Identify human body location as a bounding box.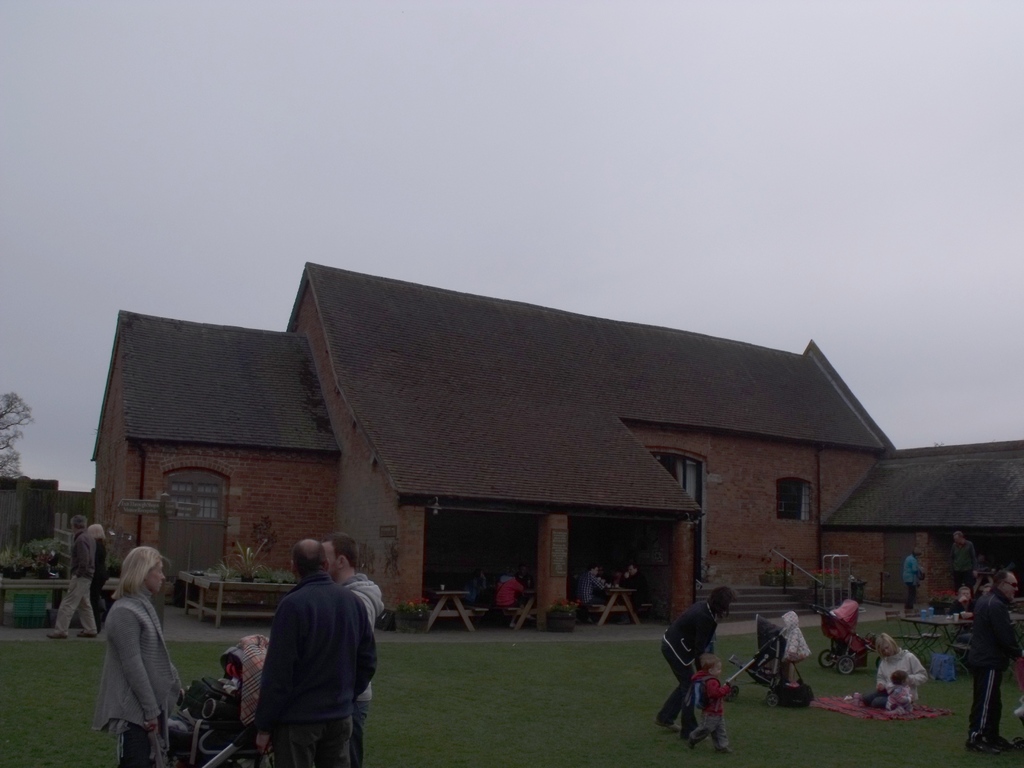
<bbox>885, 672, 914, 709</bbox>.
